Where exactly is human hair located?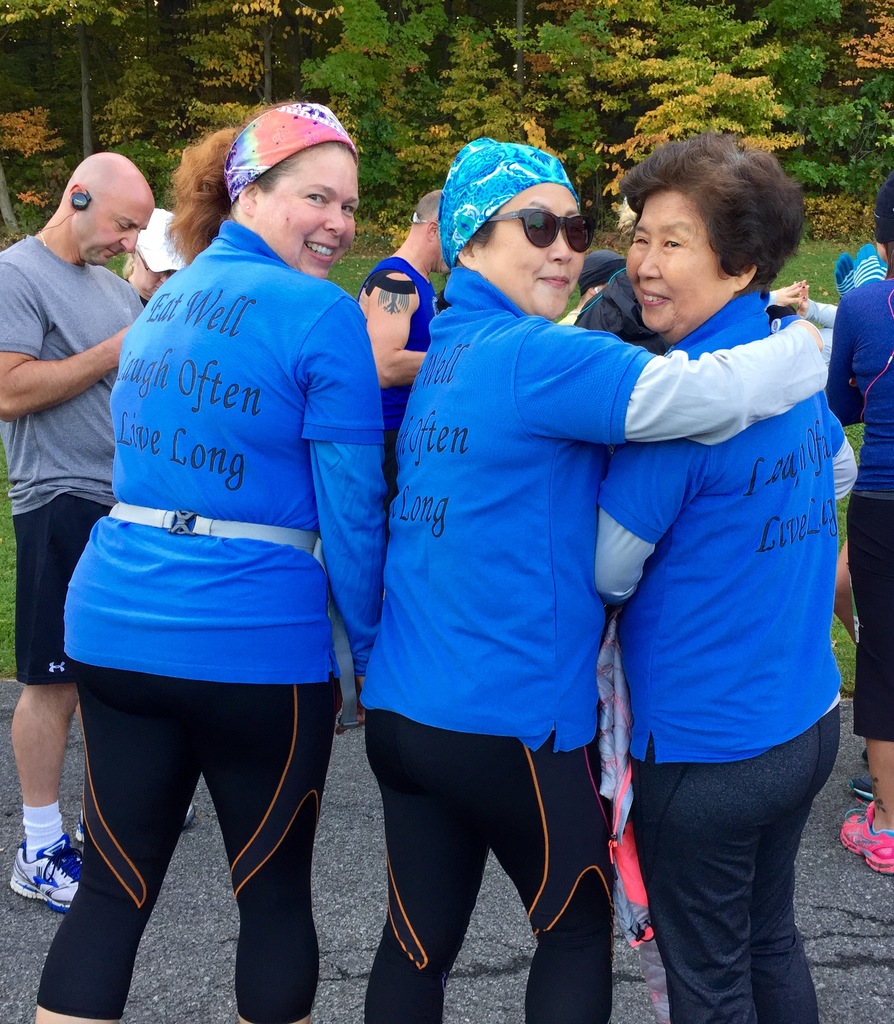
Its bounding box is box(625, 133, 803, 322).
